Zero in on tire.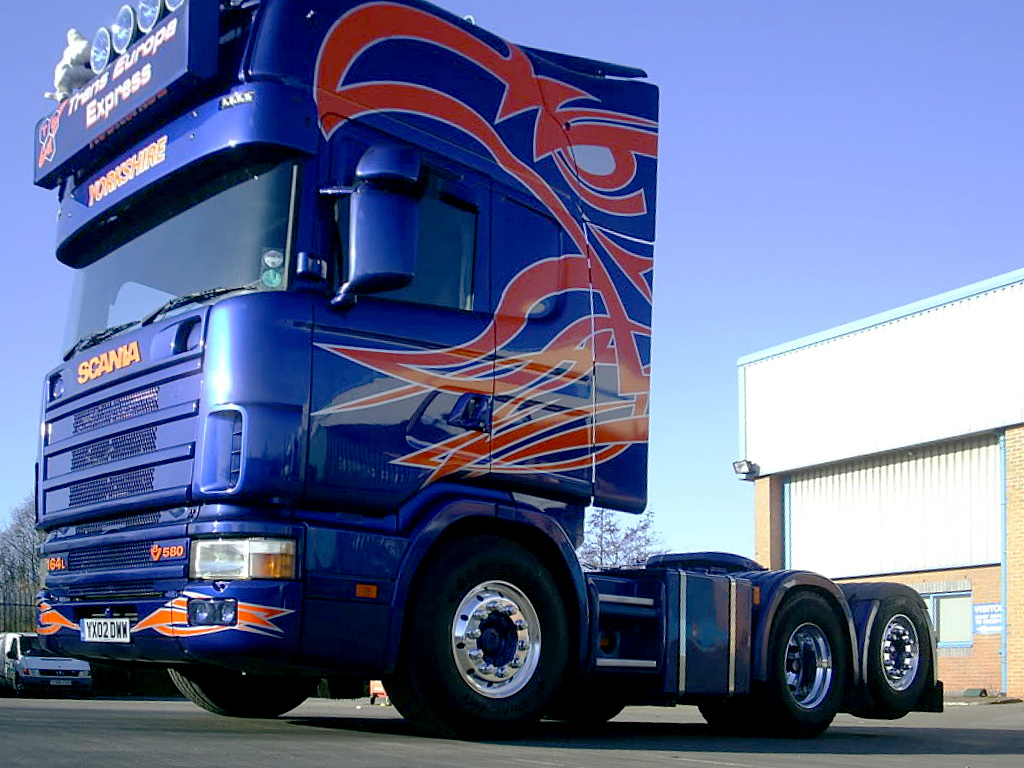
Zeroed in: pyautogui.locateOnScreen(863, 599, 935, 717).
